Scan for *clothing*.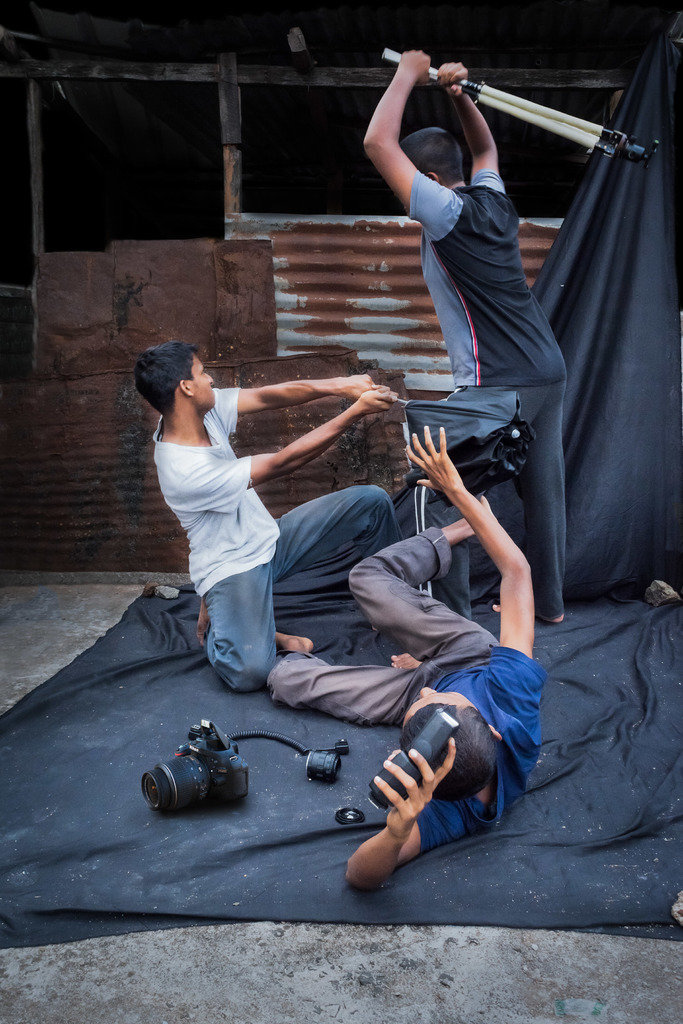
Scan result: (x1=139, y1=350, x2=363, y2=686).
